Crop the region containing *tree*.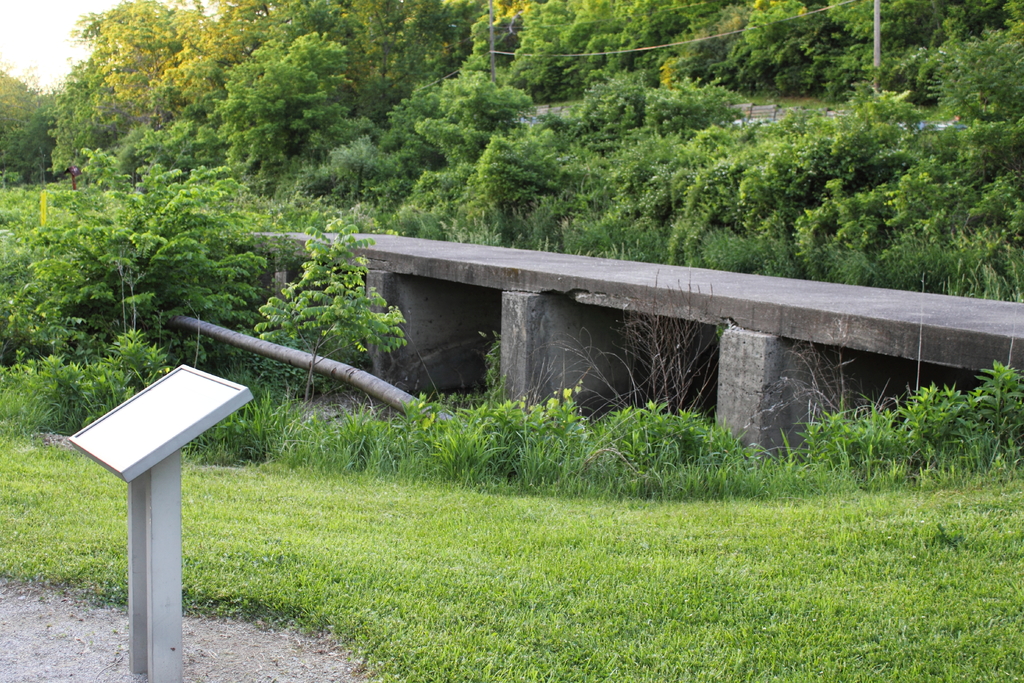
Crop region: rect(819, 0, 927, 44).
